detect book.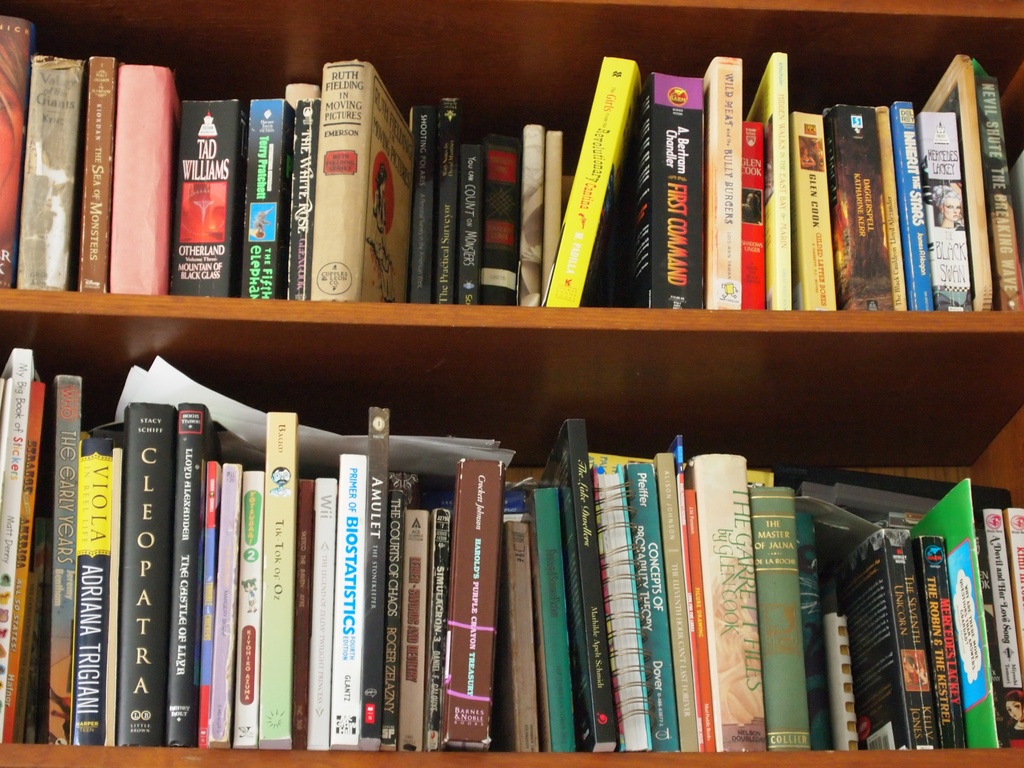
Detected at box(391, 477, 406, 753).
